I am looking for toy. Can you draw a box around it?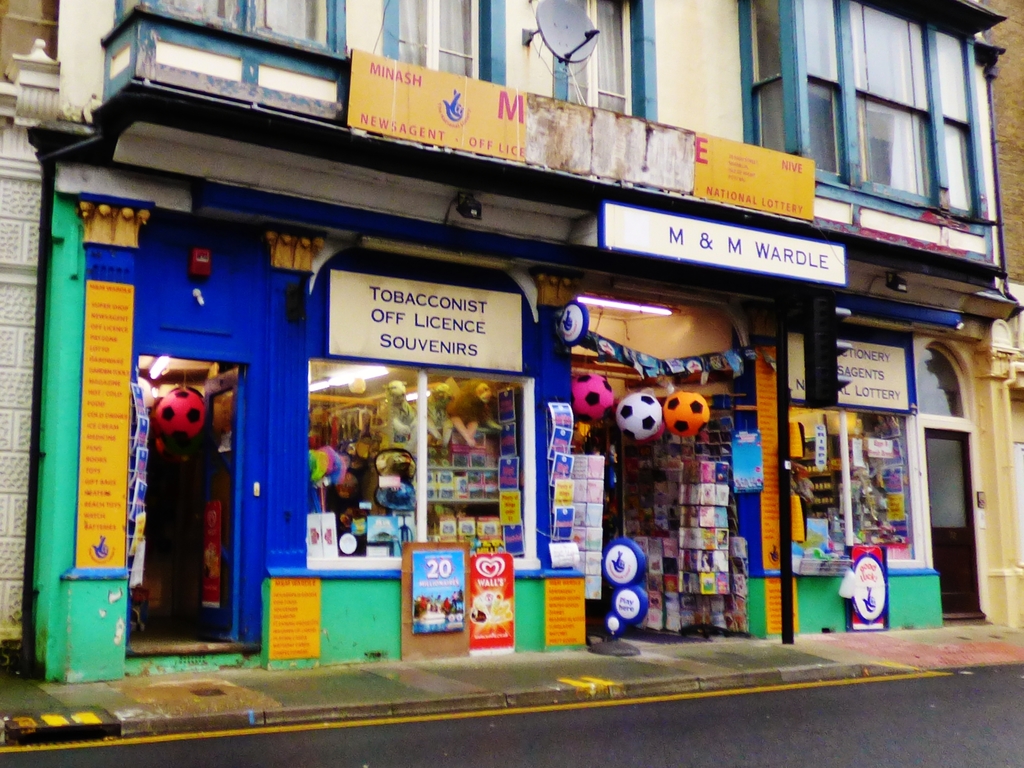
Sure, the bounding box is <box>617,390,664,444</box>.
